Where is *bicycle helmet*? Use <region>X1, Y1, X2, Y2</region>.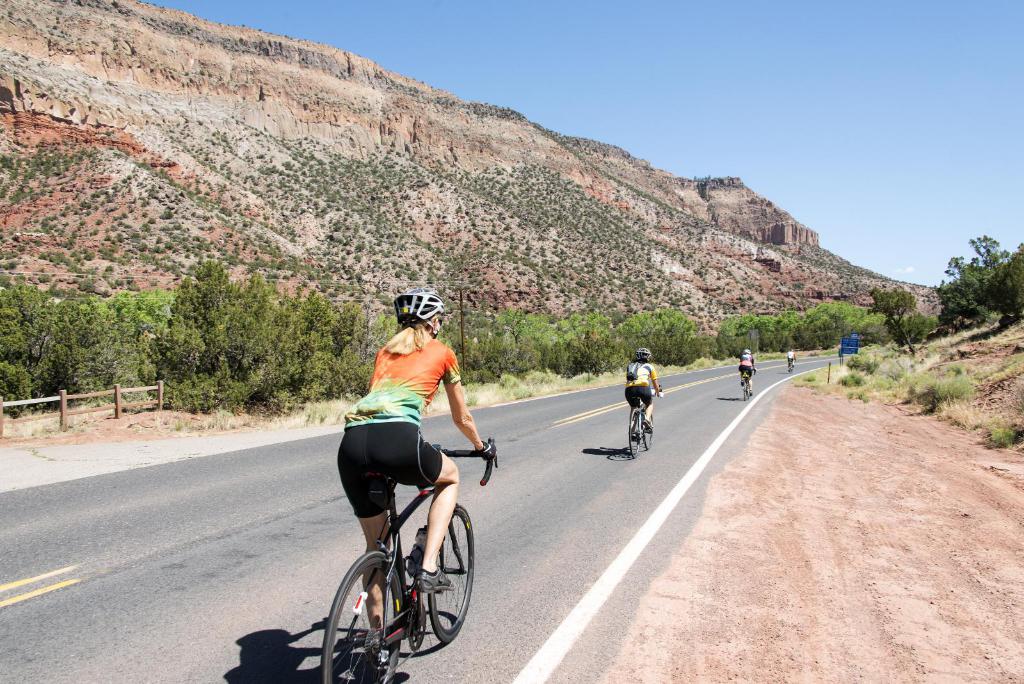
<region>631, 348, 646, 361</region>.
